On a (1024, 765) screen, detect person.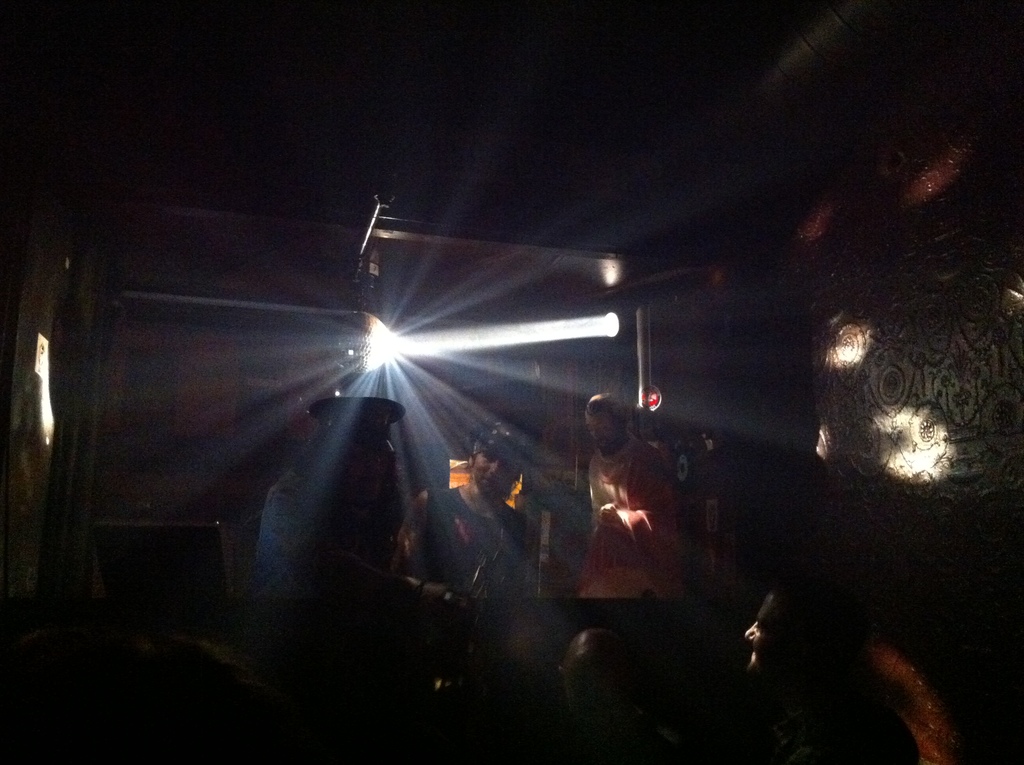
<region>390, 422, 530, 596</region>.
